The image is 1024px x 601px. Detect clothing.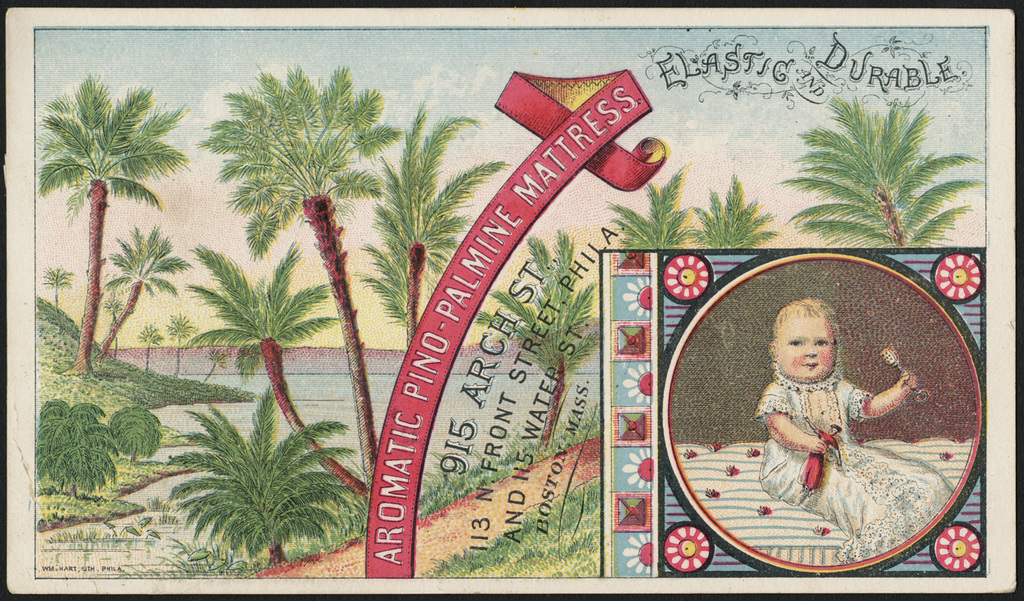
Detection: x1=756, y1=372, x2=959, y2=563.
